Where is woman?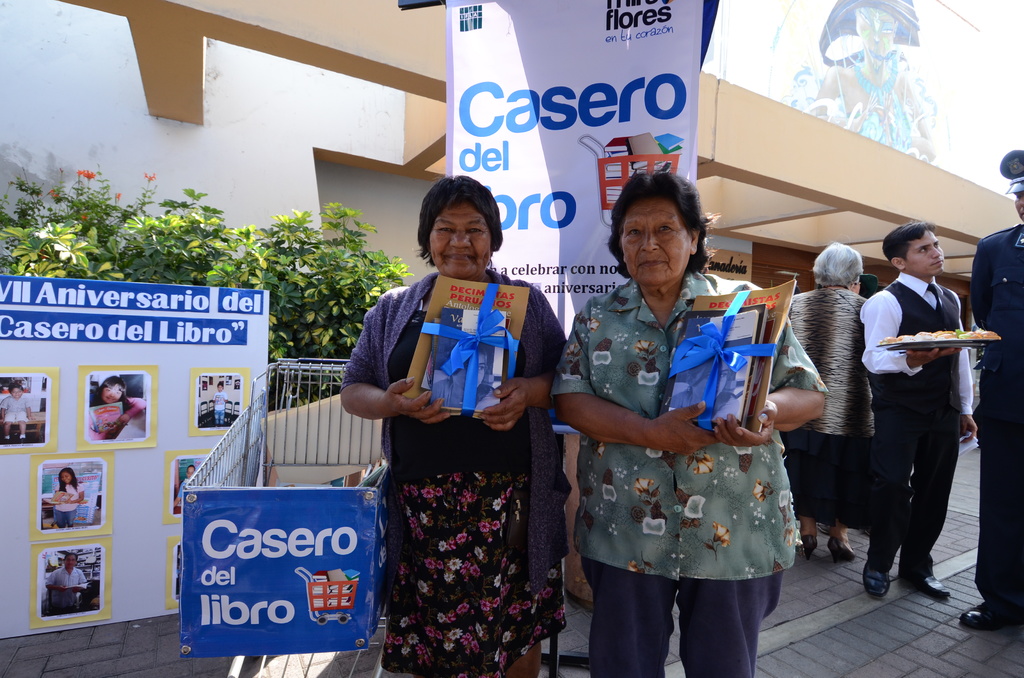
(x1=671, y1=356, x2=740, y2=419).
